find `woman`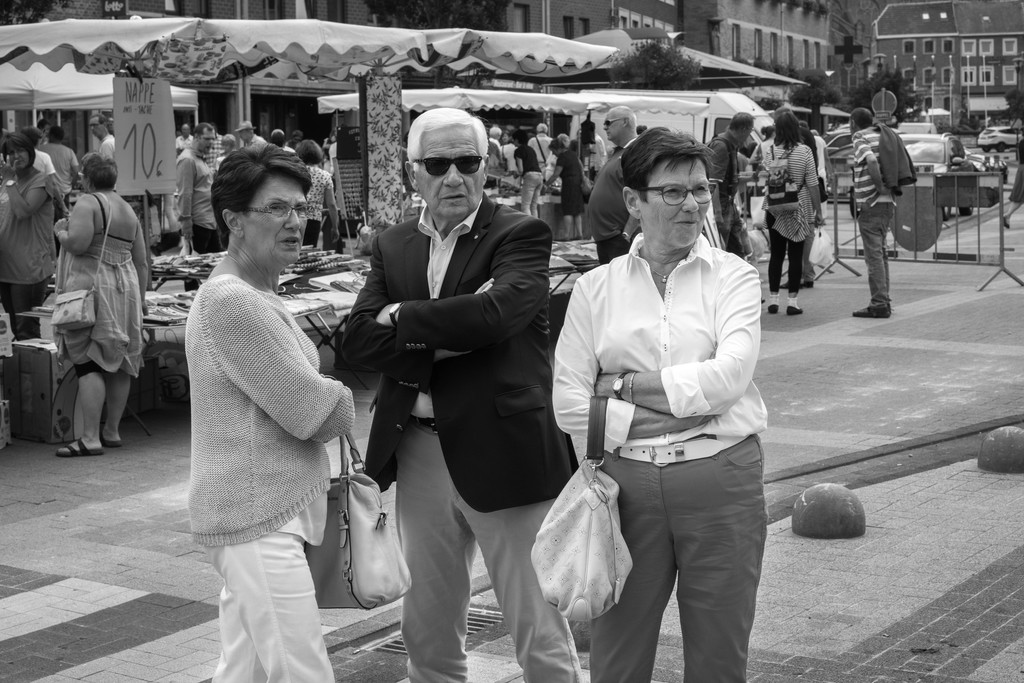
pyautogui.locateOnScreen(51, 152, 148, 459)
